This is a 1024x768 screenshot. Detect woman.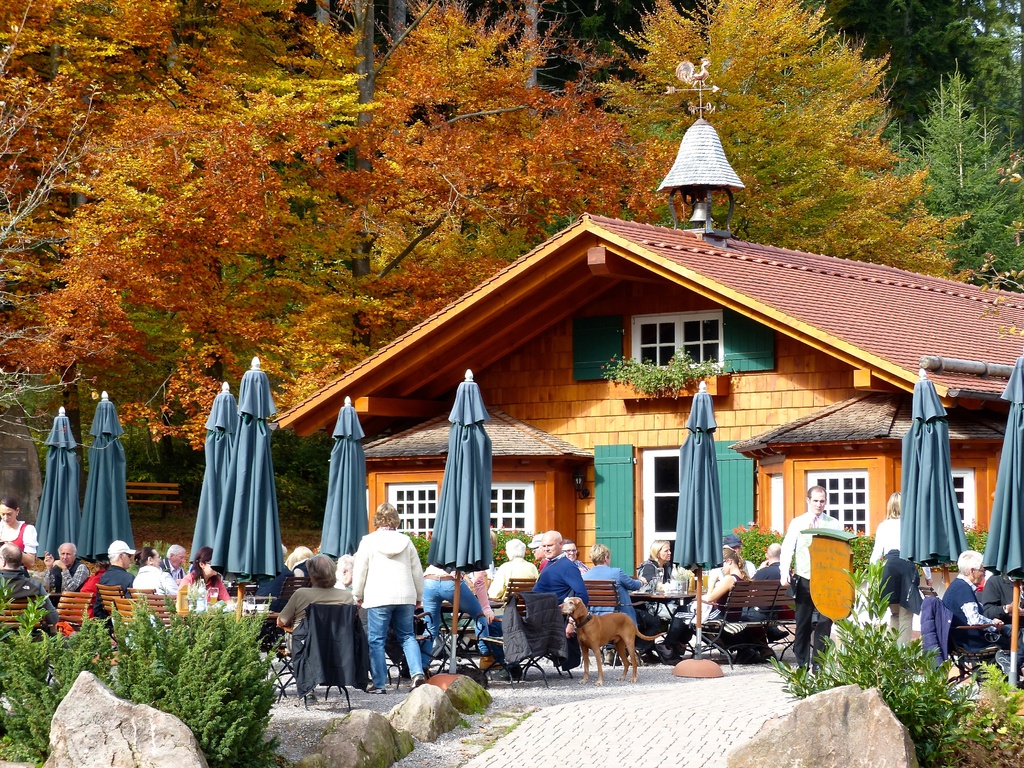
<region>131, 547, 177, 632</region>.
